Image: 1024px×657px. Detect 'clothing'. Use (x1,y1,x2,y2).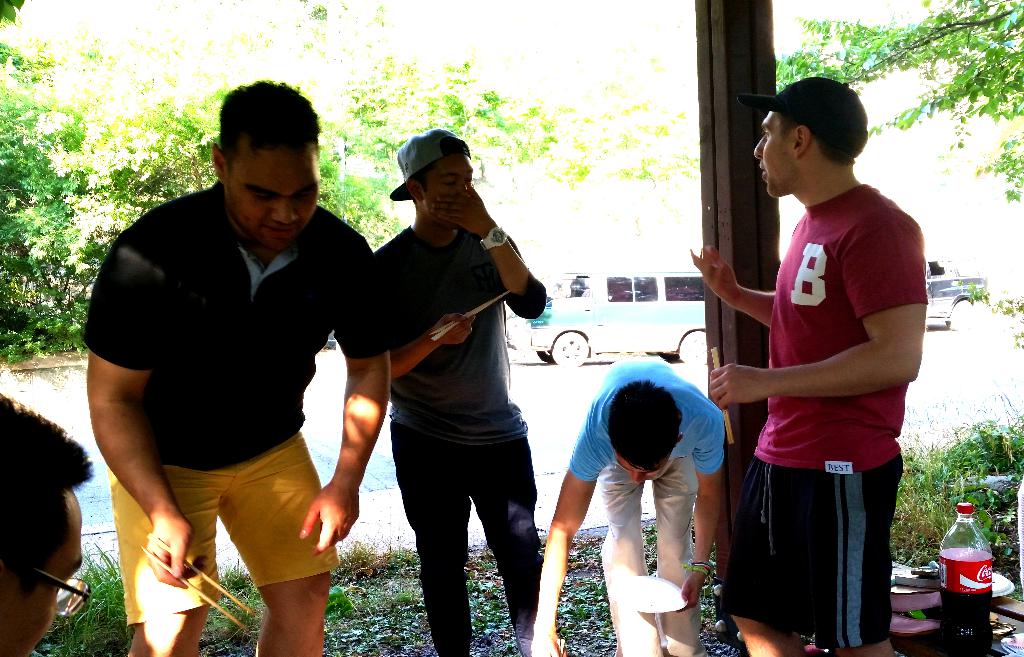
(727,153,920,612).
